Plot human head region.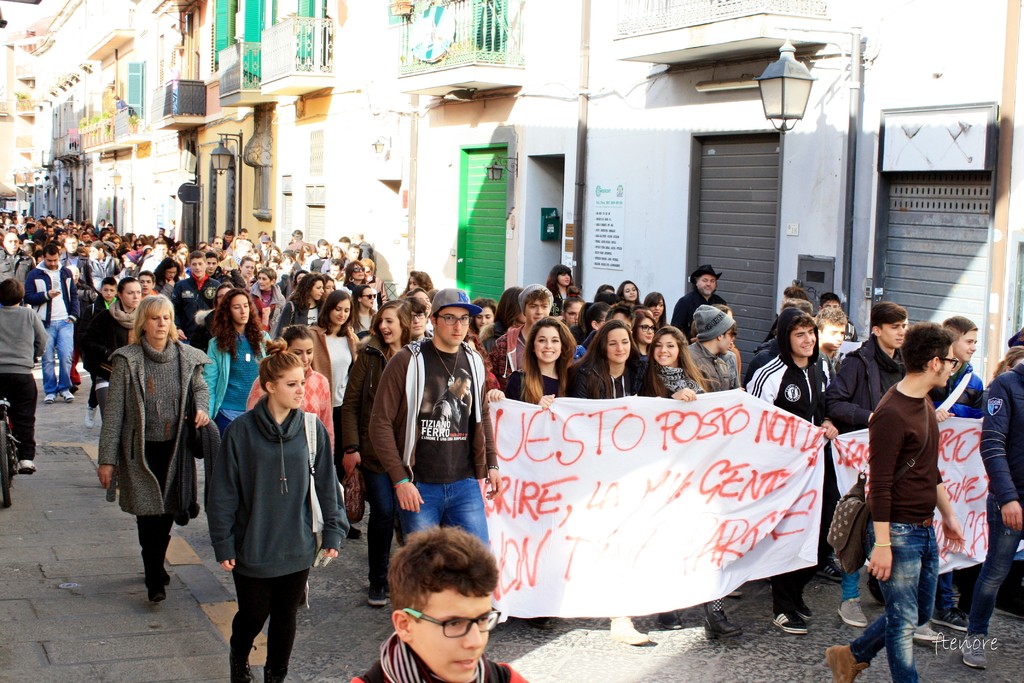
Plotted at <box>211,235,227,252</box>.
